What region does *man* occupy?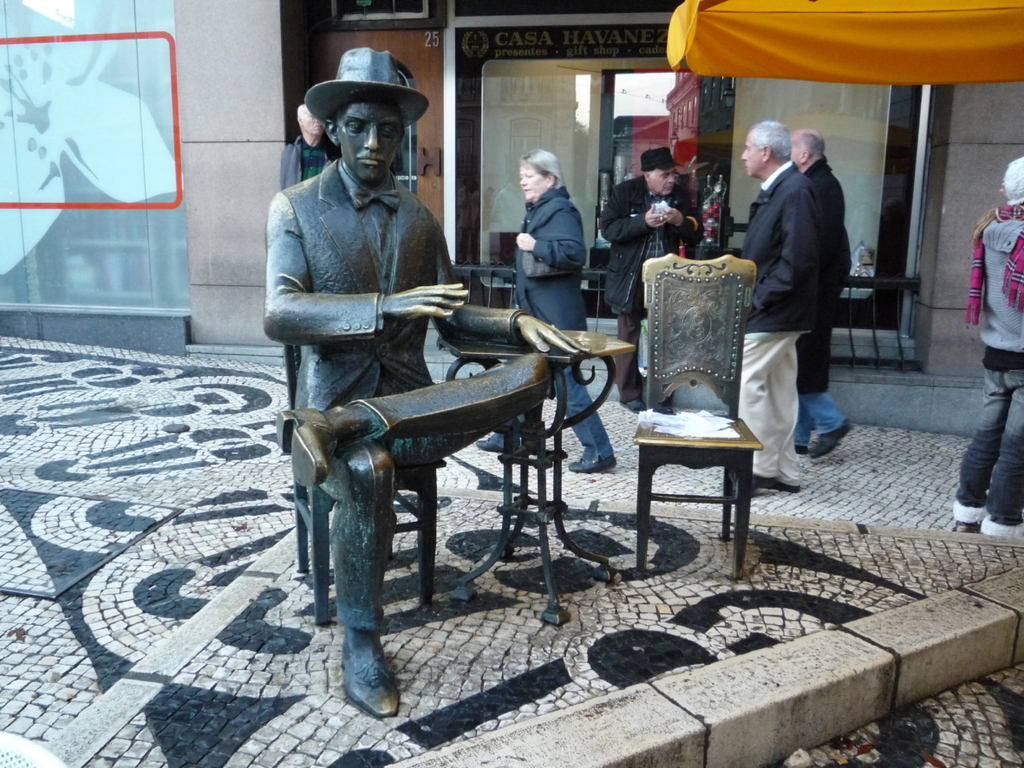
x1=264, y1=67, x2=558, y2=682.
